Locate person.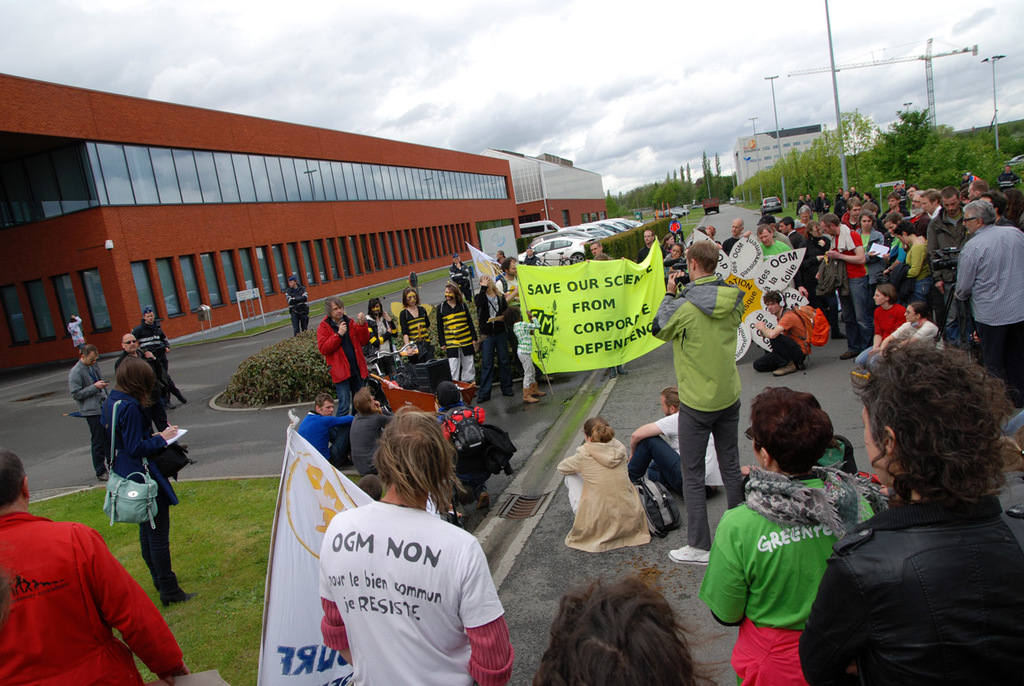
Bounding box: locate(794, 204, 812, 230).
